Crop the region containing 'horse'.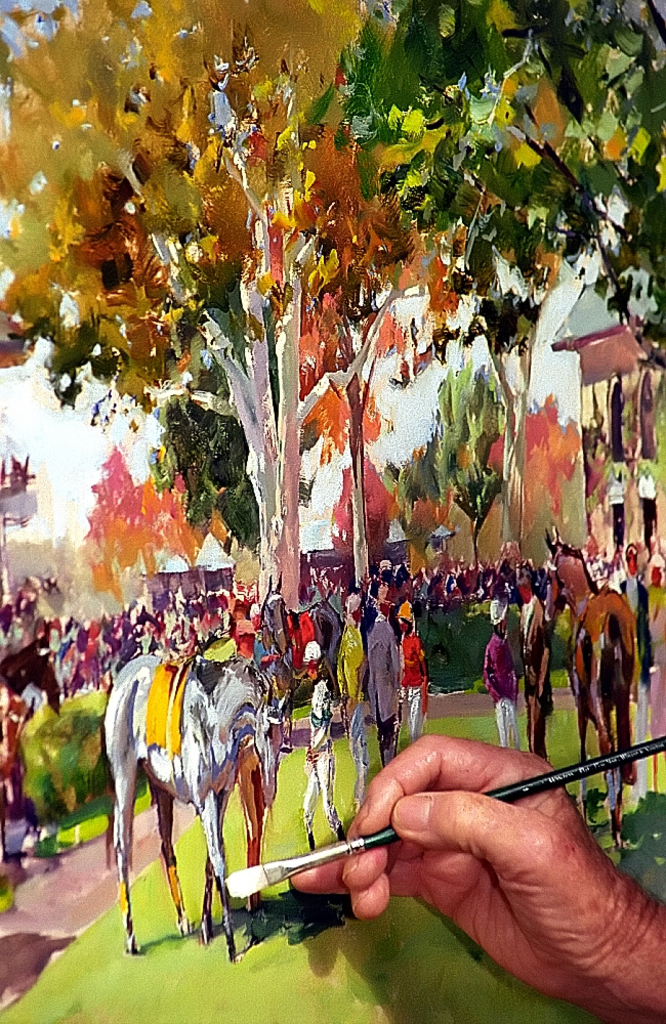
Crop region: (99,653,288,958).
